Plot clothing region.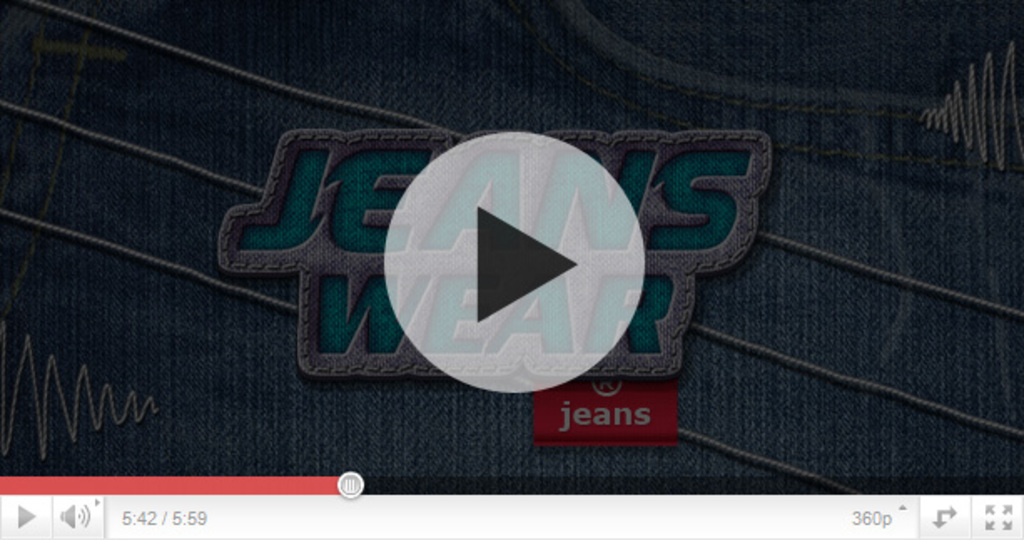
Plotted at Rect(0, 0, 1022, 478).
